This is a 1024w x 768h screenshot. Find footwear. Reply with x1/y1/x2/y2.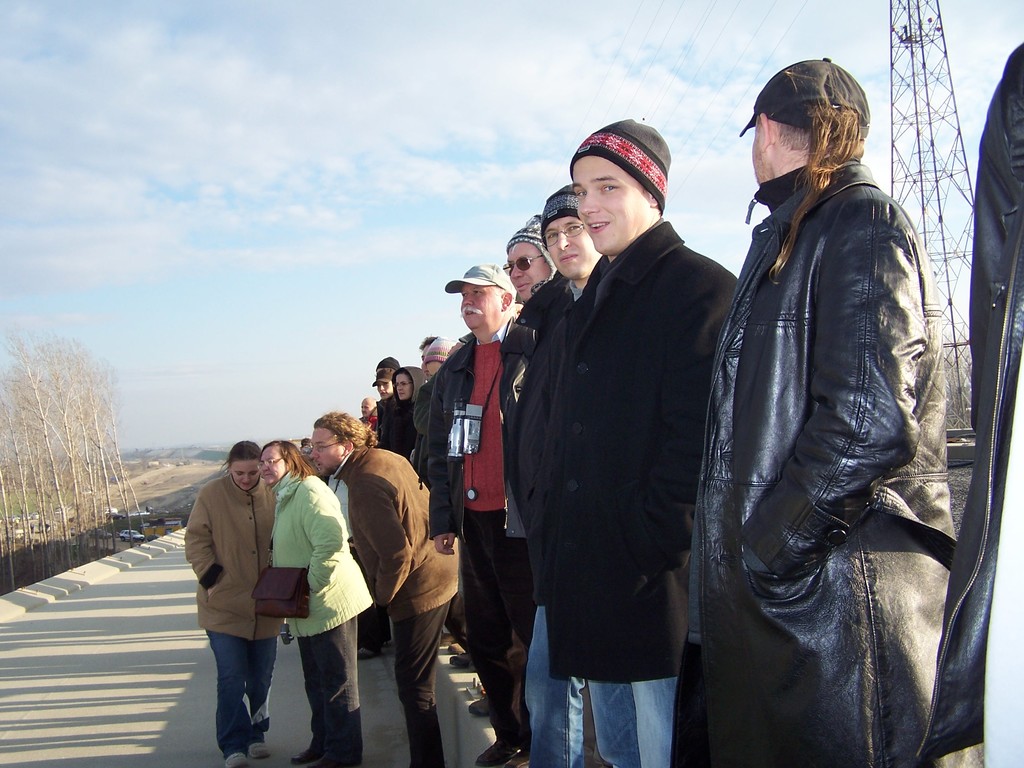
464/697/492/717.
